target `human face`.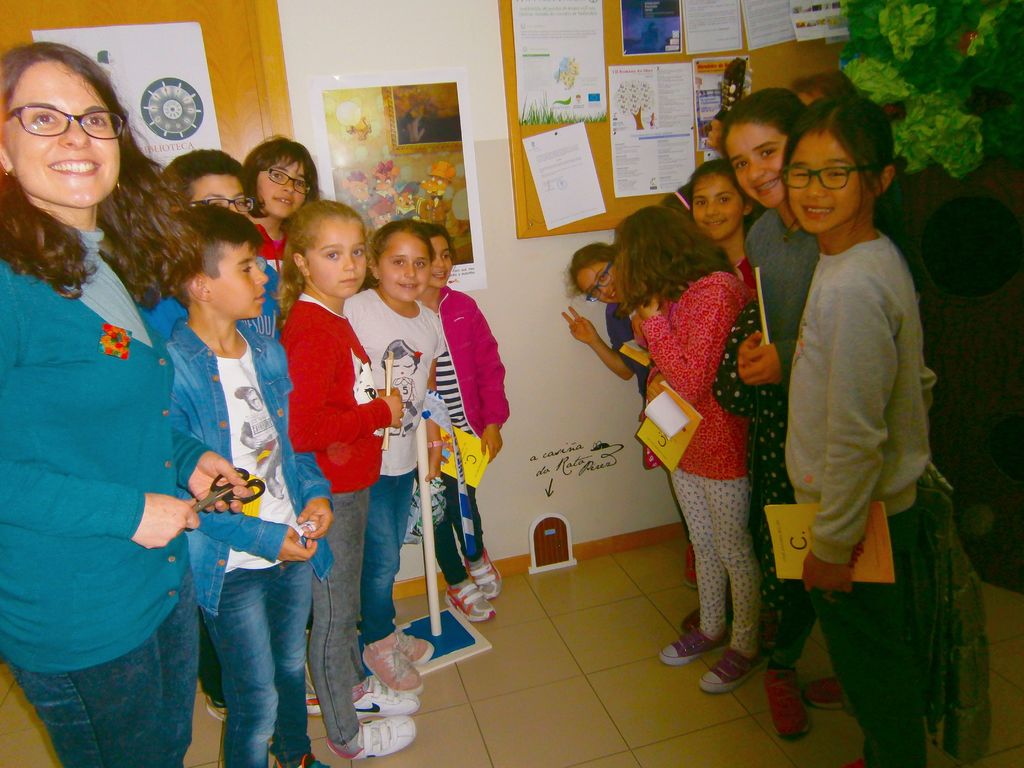
Target region: [left=783, top=130, right=868, bottom=241].
